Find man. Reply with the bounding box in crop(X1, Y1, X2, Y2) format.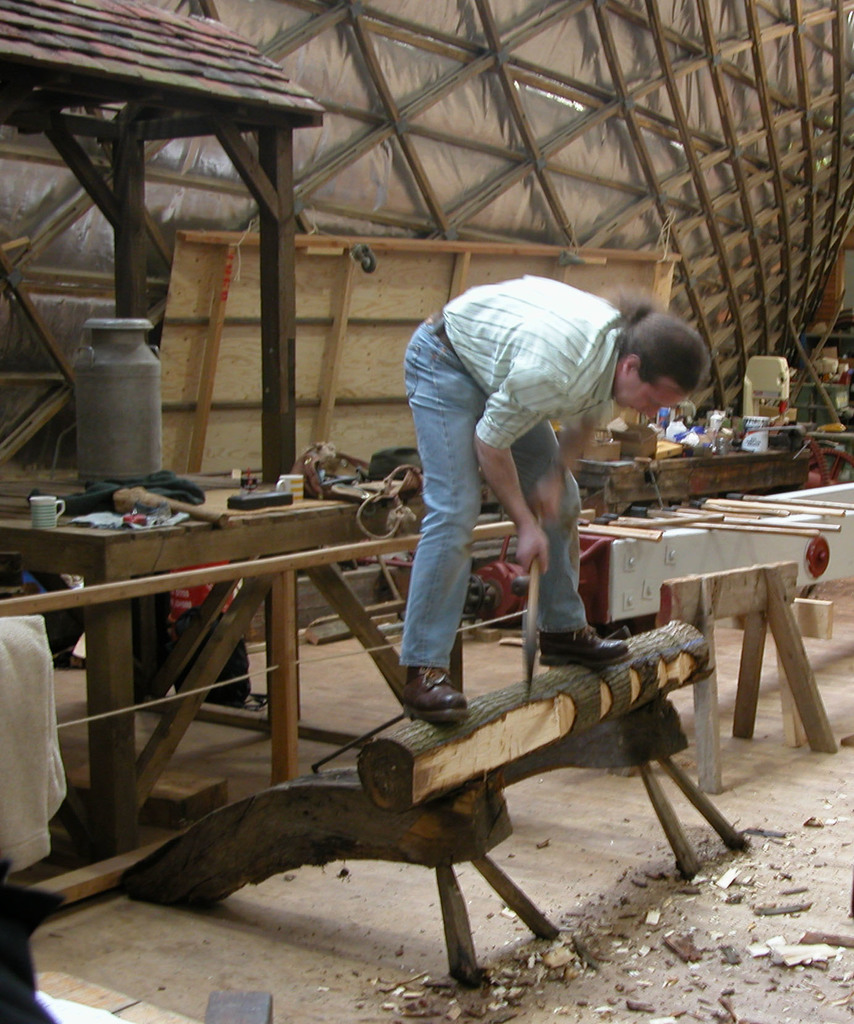
crop(357, 253, 694, 679).
